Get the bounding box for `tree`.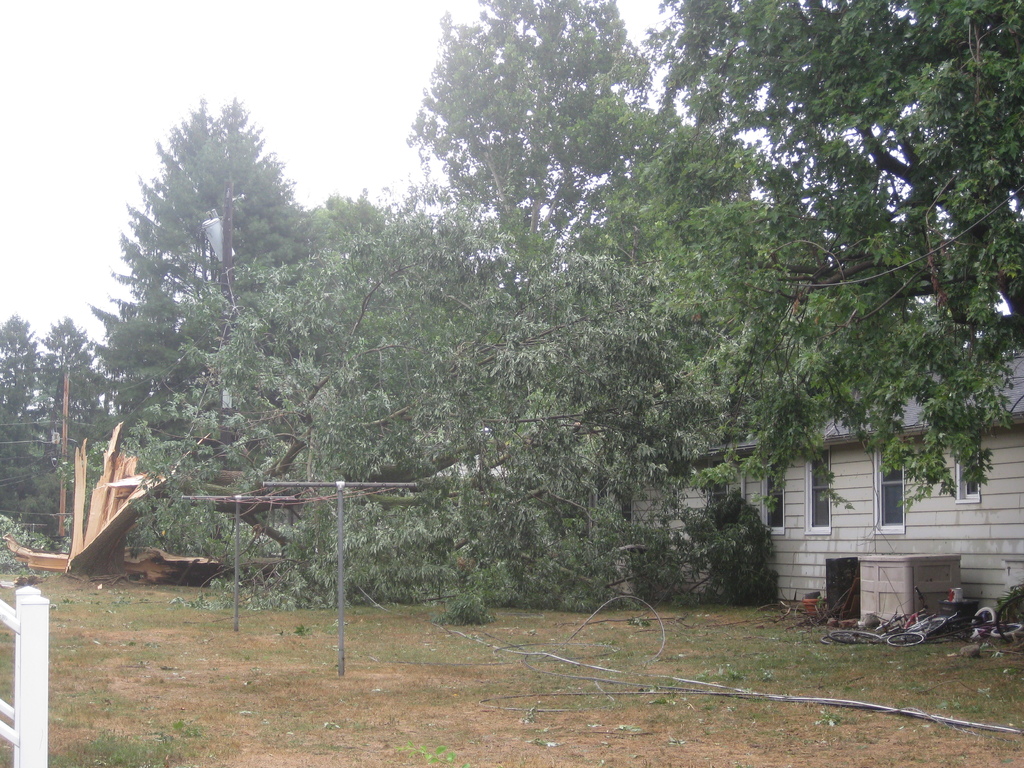
box(279, 203, 396, 353).
